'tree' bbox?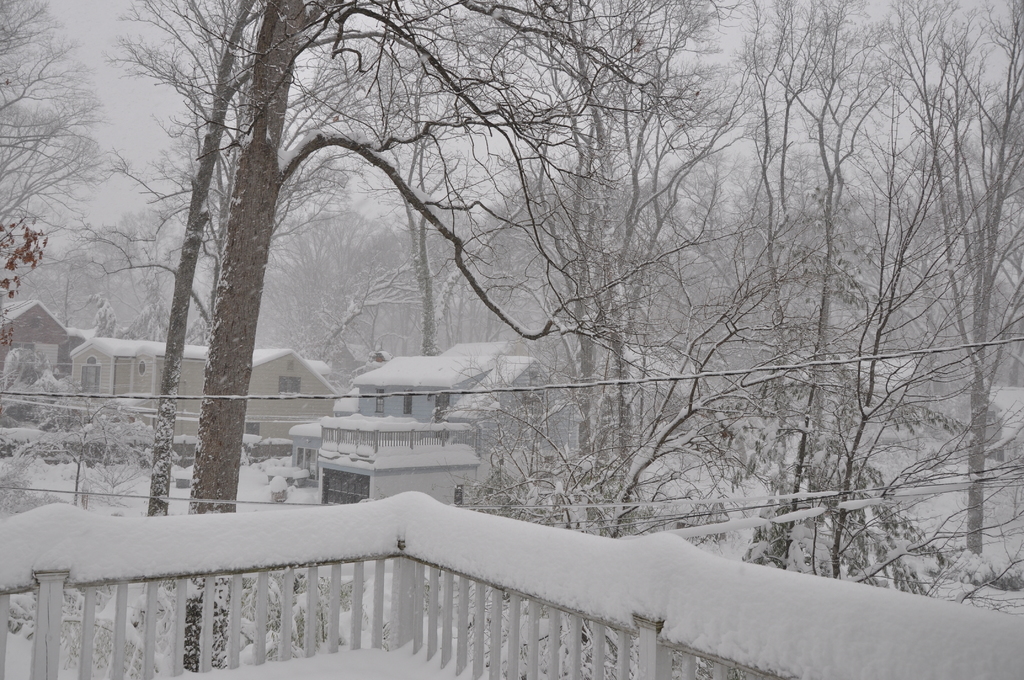
733,0,1023,563
